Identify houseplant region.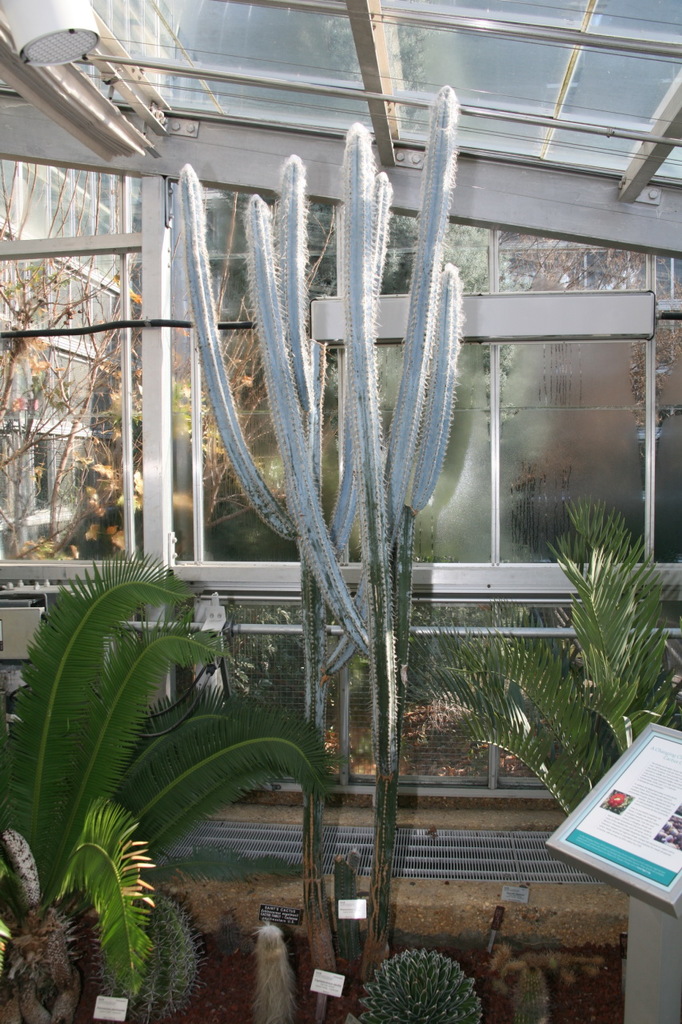
Region: (388, 486, 681, 828).
